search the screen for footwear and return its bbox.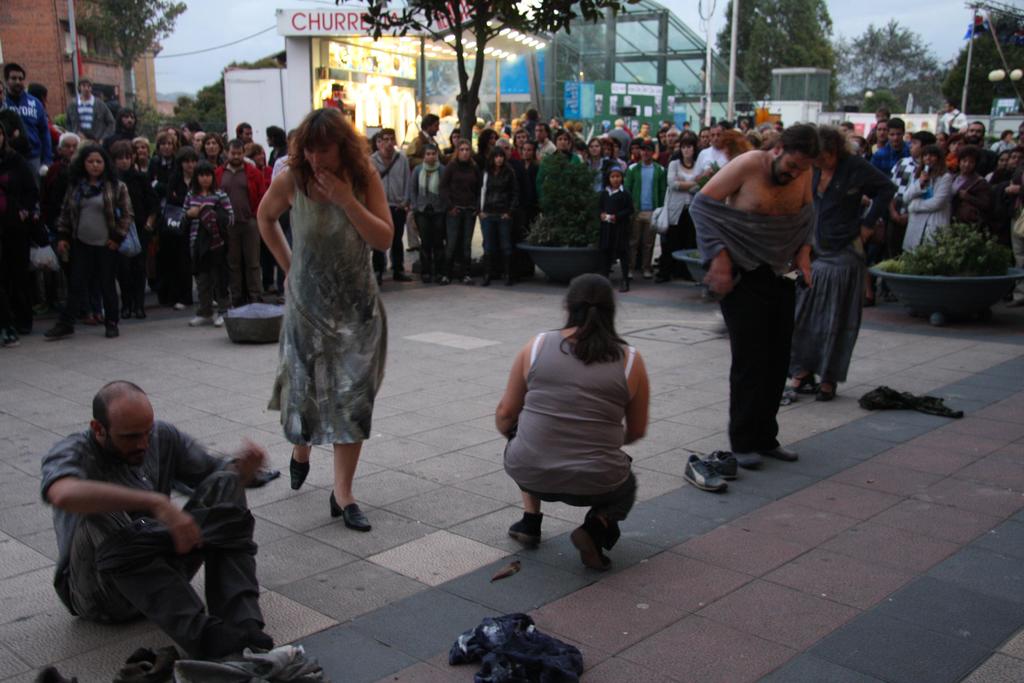
Found: [x1=508, y1=512, x2=544, y2=546].
